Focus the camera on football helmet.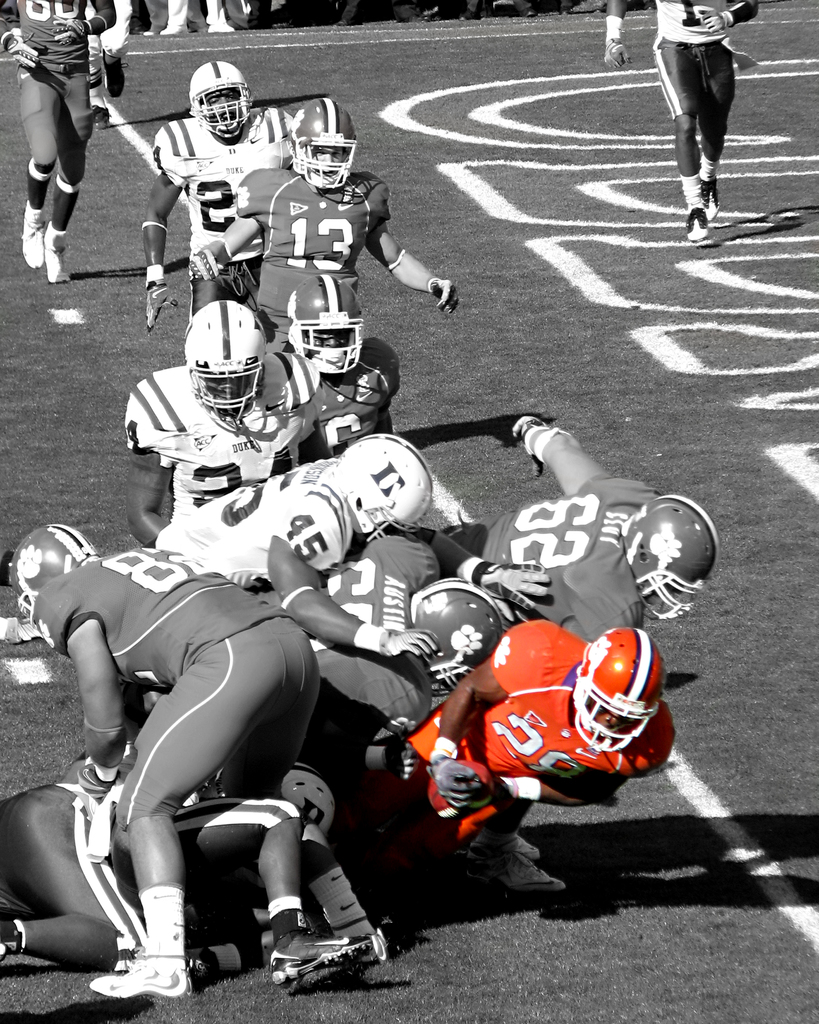
Focus region: <box>620,493,720,625</box>.
